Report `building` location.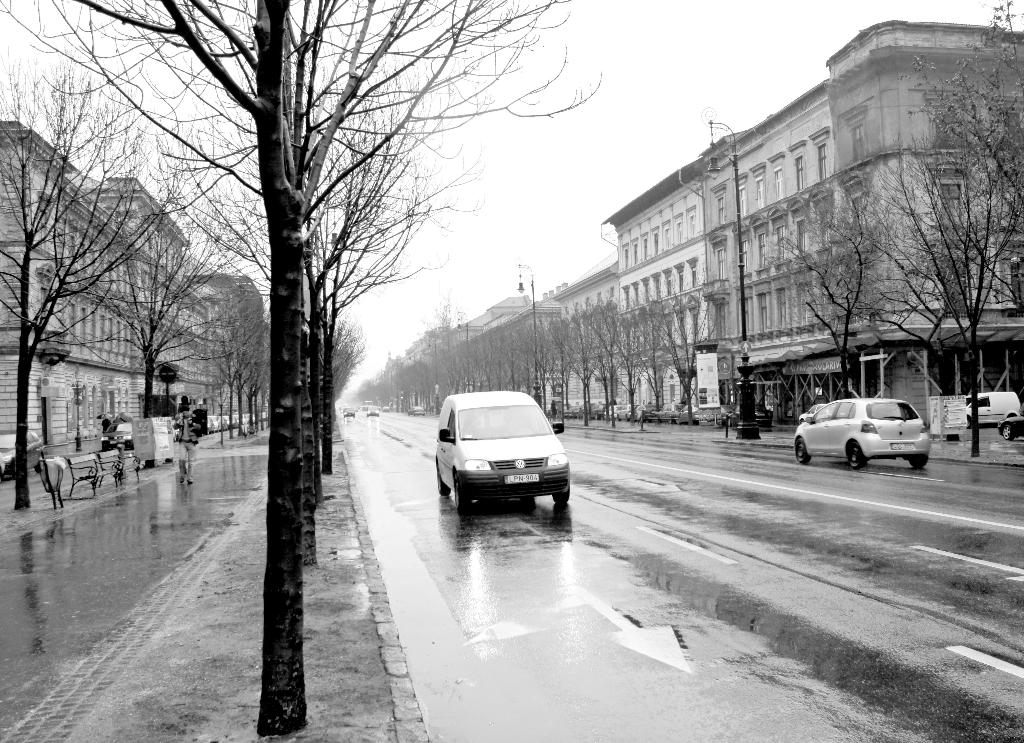
Report: <box>717,79,849,426</box>.
